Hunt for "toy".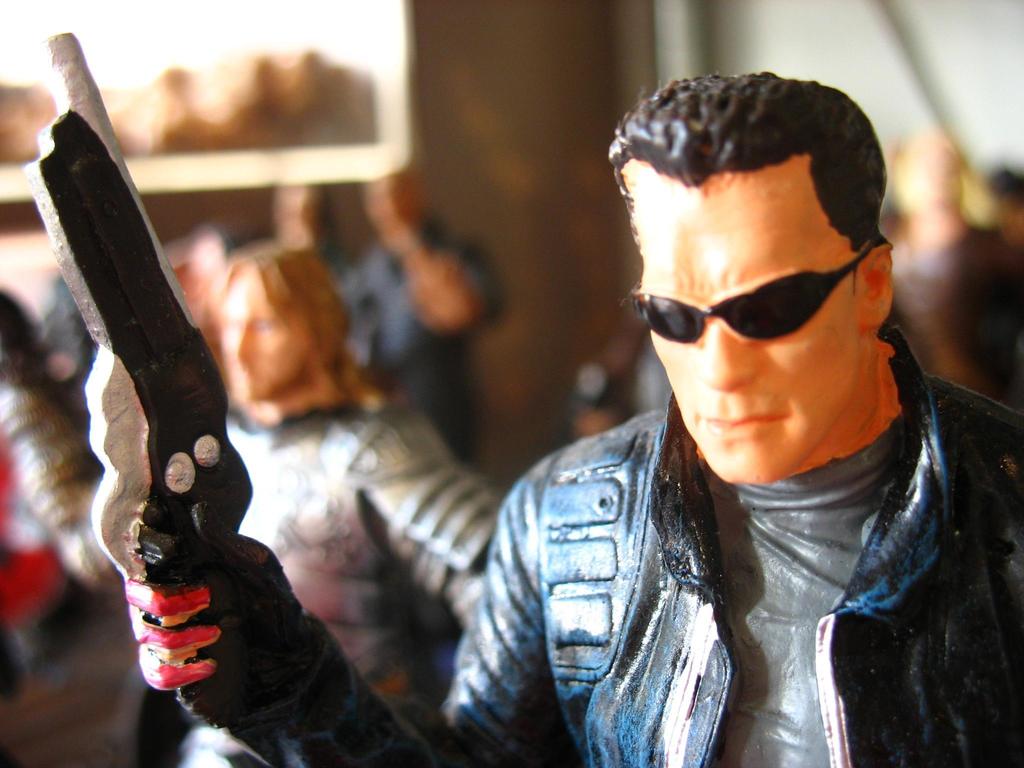
Hunted down at x1=42, y1=22, x2=1023, y2=767.
